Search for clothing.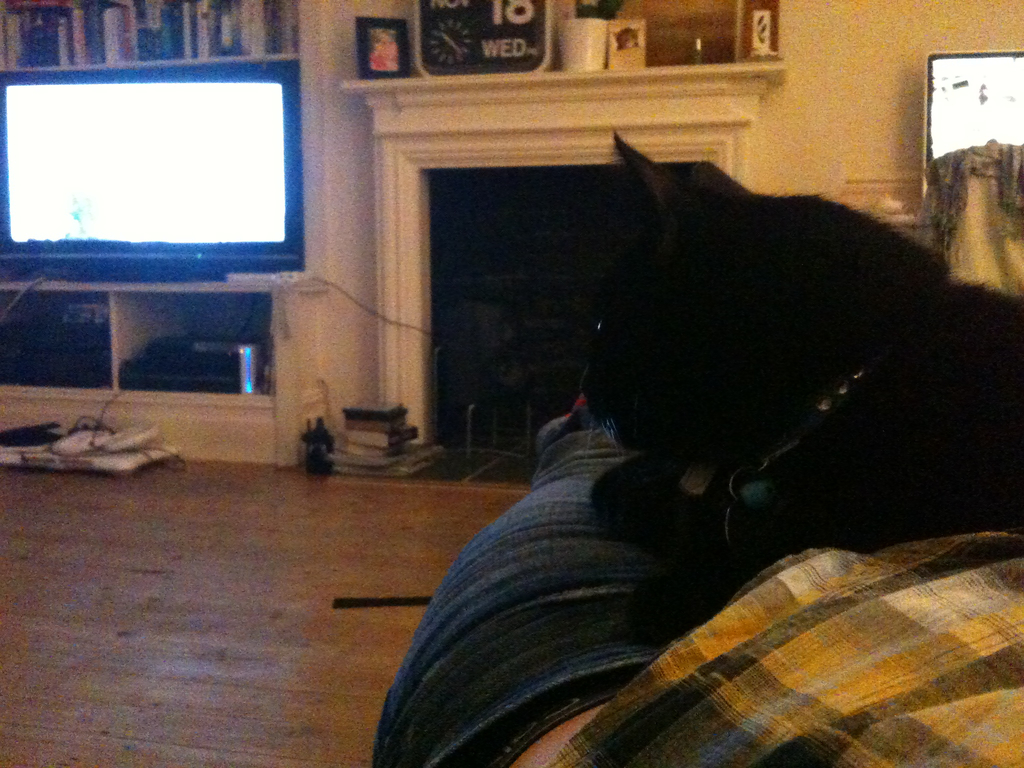
Found at box(385, 374, 939, 763).
